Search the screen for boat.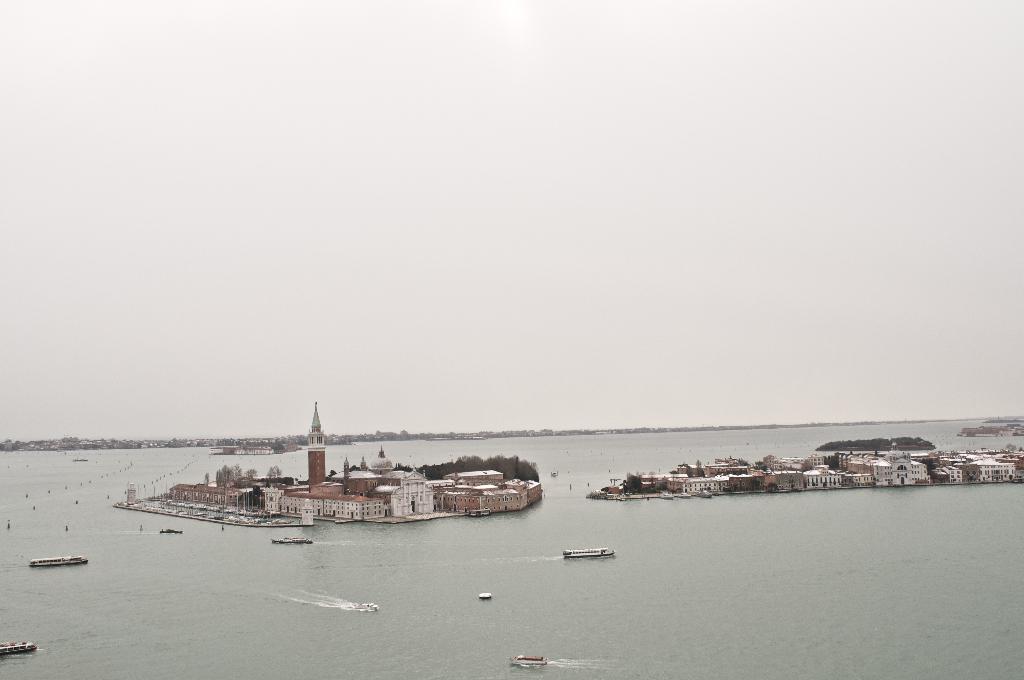
Found at [562, 549, 616, 555].
